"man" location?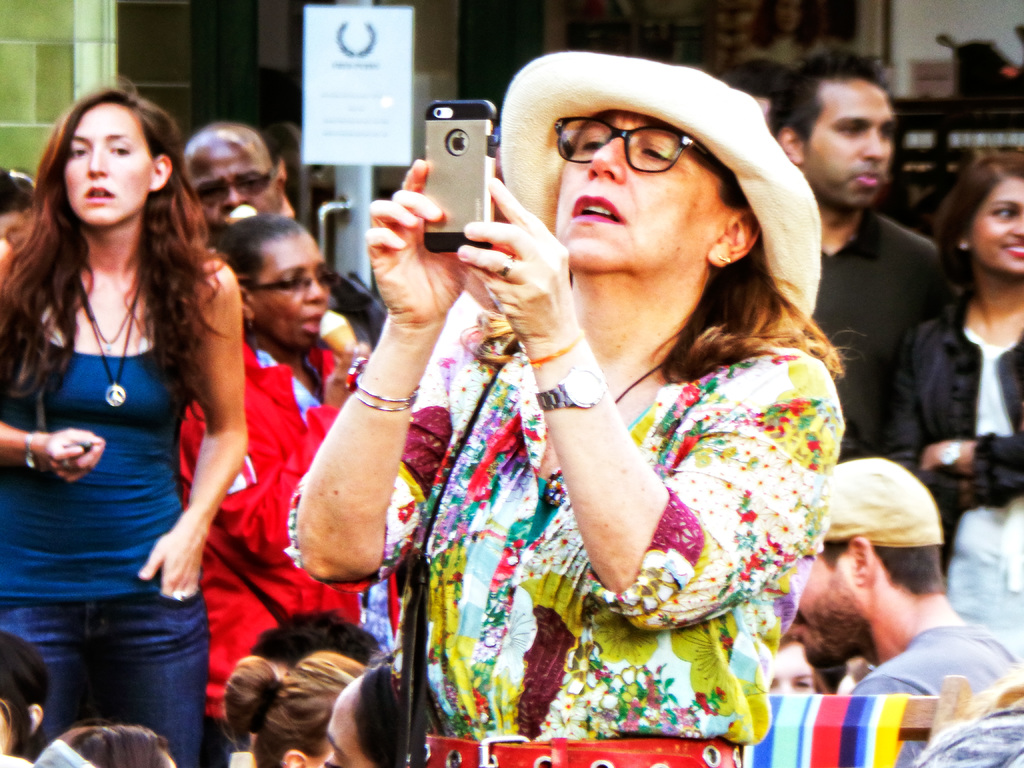
BBox(780, 83, 962, 494)
